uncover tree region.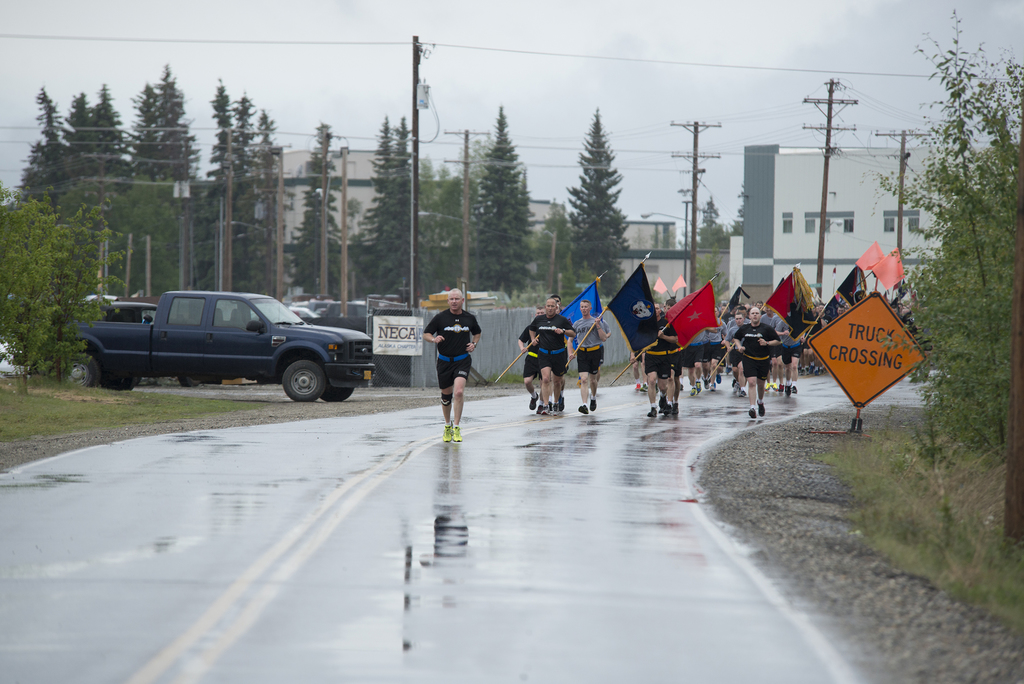
Uncovered: x1=556, y1=100, x2=631, y2=294.
